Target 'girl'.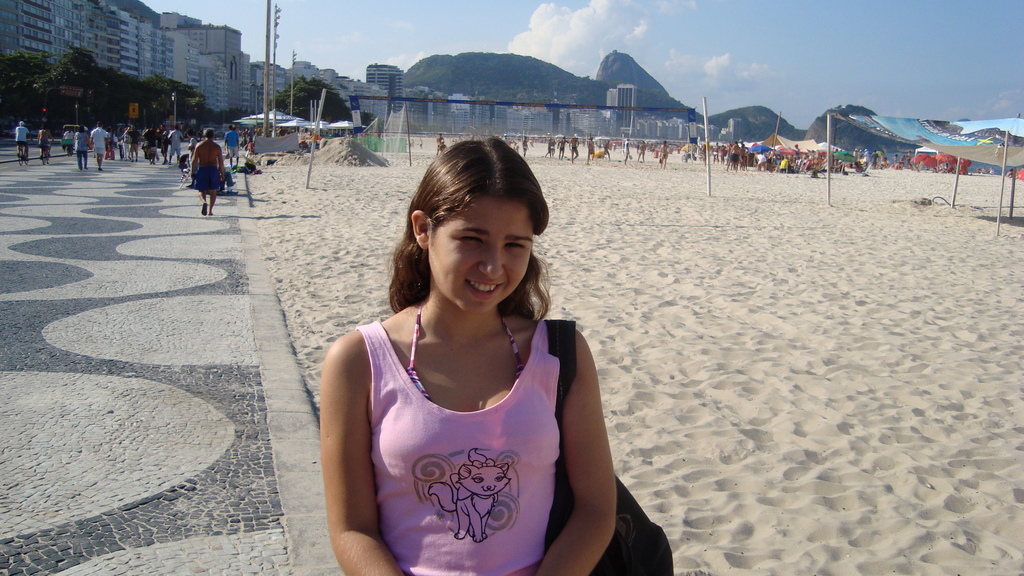
Target region: bbox=(321, 131, 618, 575).
